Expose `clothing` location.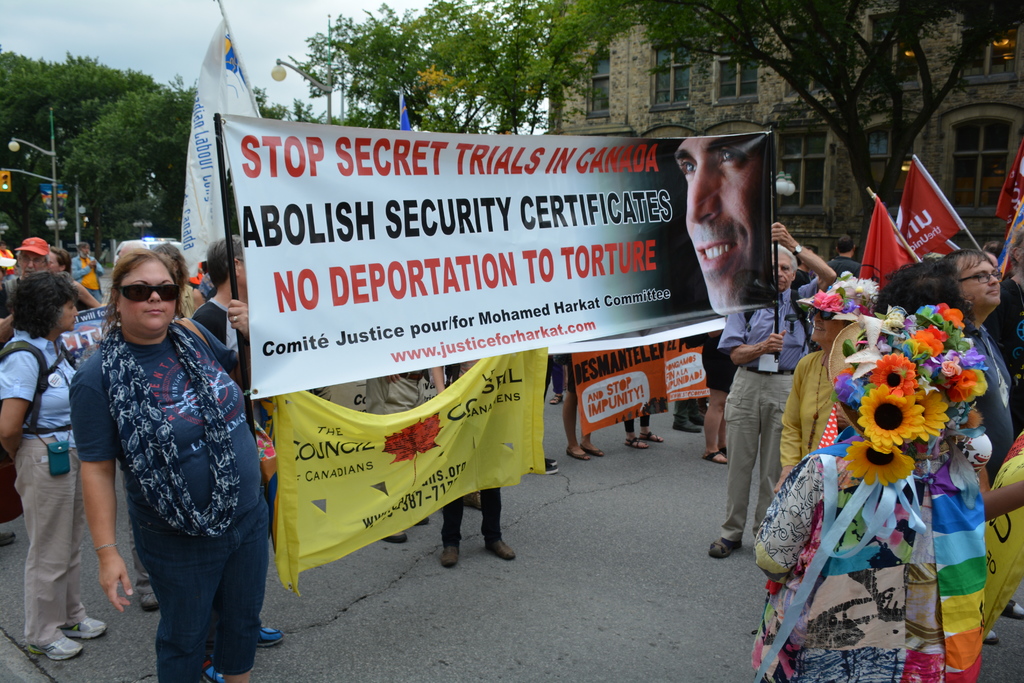
Exposed at [776, 346, 834, 467].
